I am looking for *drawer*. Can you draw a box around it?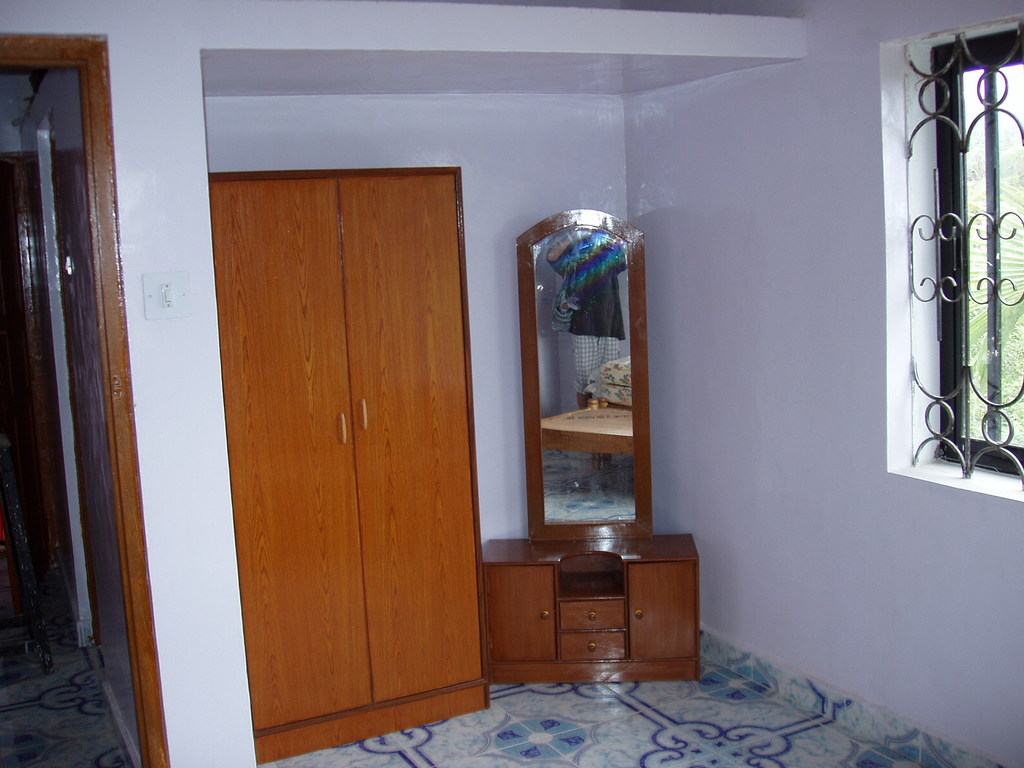
Sure, the bounding box is {"x1": 560, "y1": 600, "x2": 625, "y2": 632}.
